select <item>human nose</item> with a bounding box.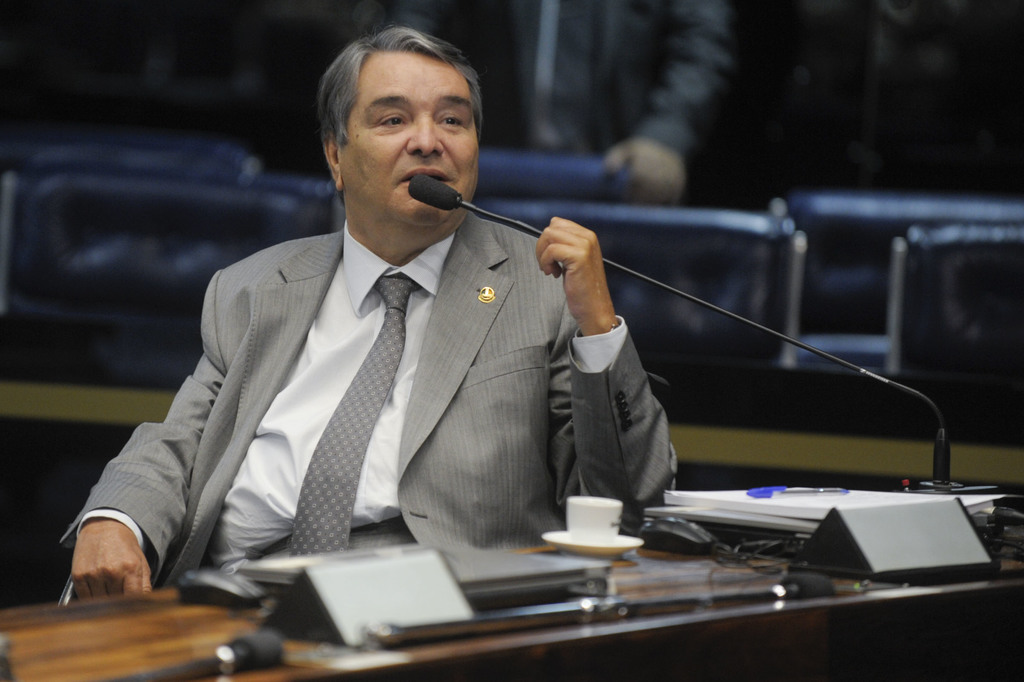
<box>403,112,446,157</box>.
